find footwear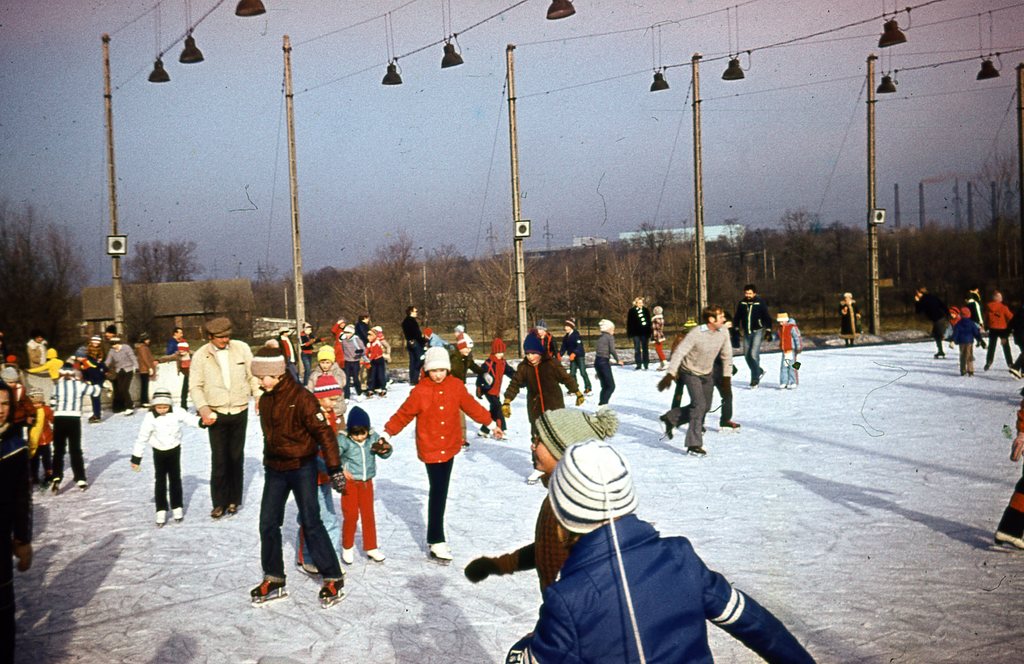
{"x1": 657, "y1": 359, "x2": 667, "y2": 370}
